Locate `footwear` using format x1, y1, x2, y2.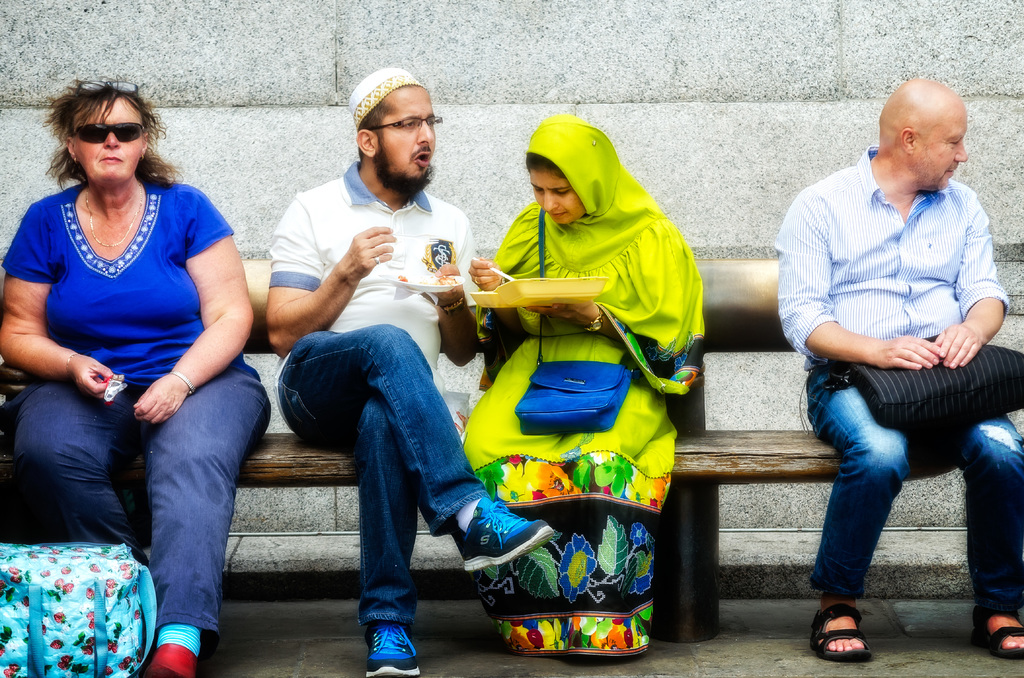
363, 618, 419, 677.
